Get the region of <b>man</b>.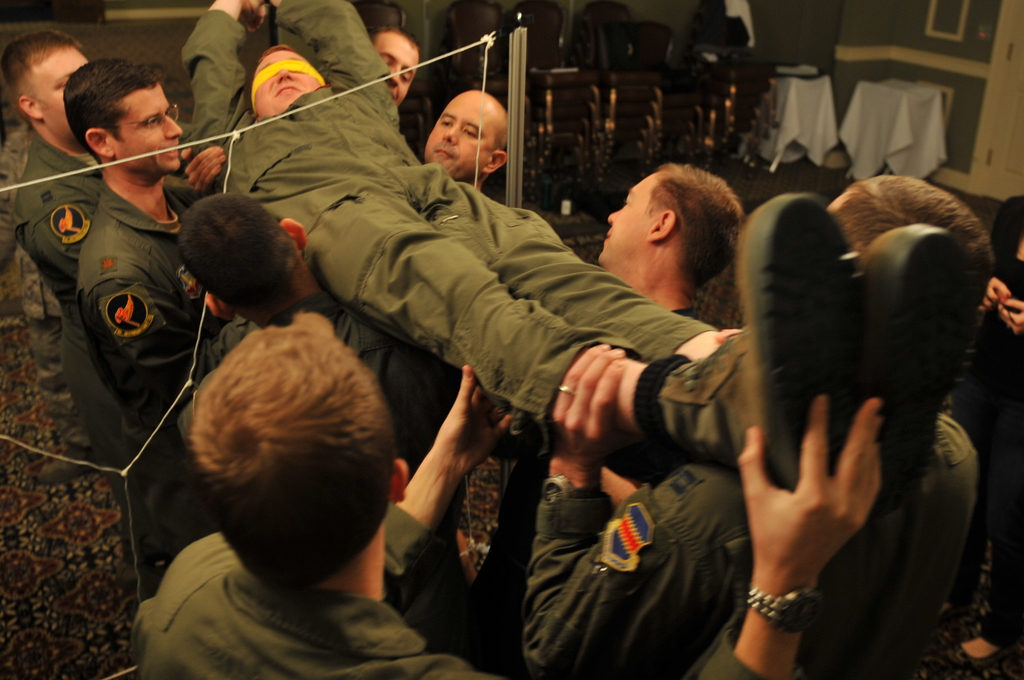
[60,54,230,595].
